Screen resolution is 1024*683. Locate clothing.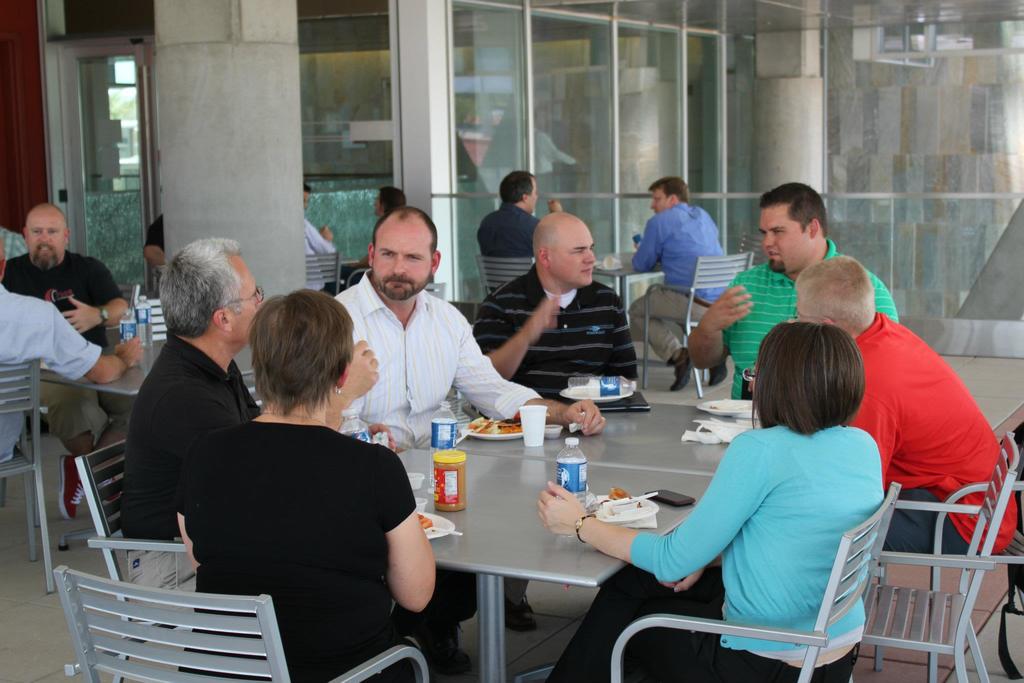
bbox=[0, 281, 105, 545].
